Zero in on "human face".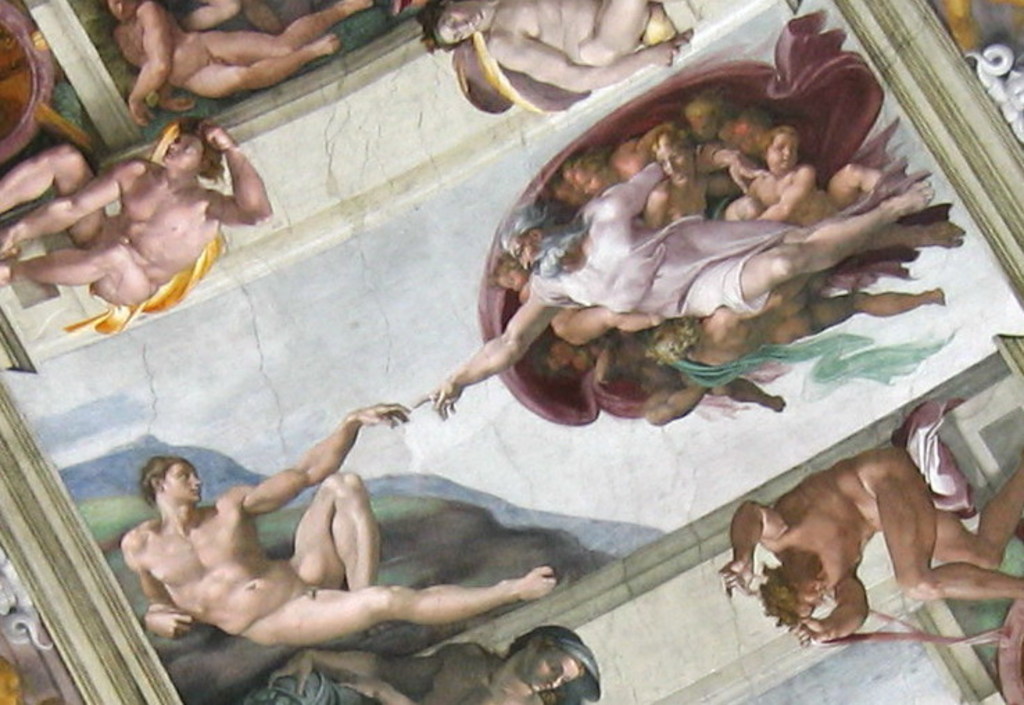
Zeroed in: (left=766, top=132, right=799, bottom=172).
